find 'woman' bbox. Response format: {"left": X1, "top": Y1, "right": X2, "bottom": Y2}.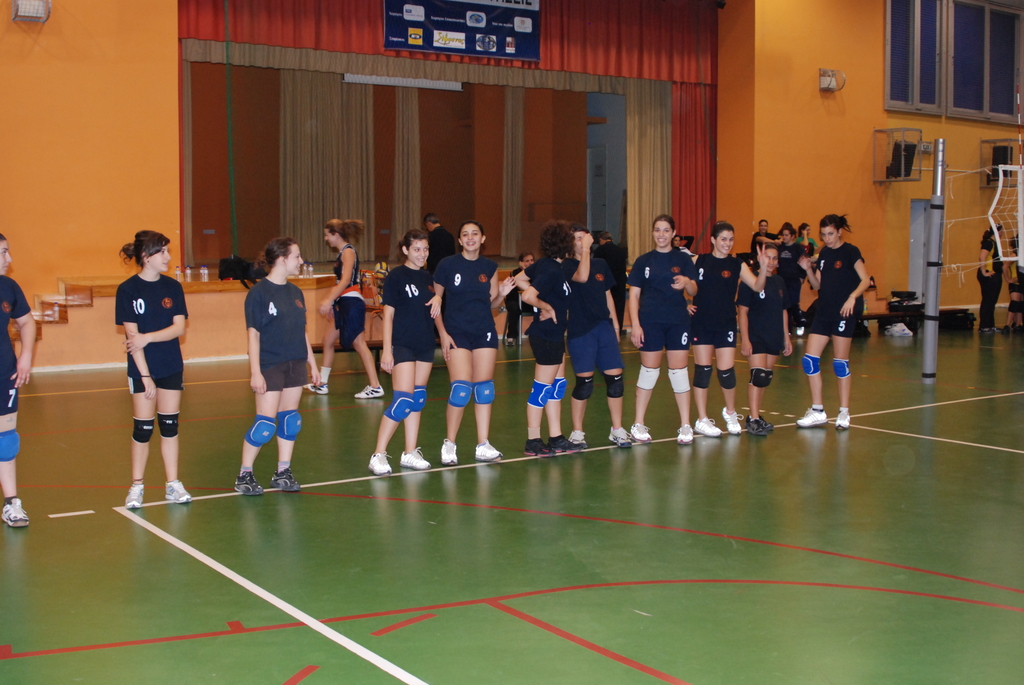
{"left": 0, "top": 230, "right": 38, "bottom": 530}.
